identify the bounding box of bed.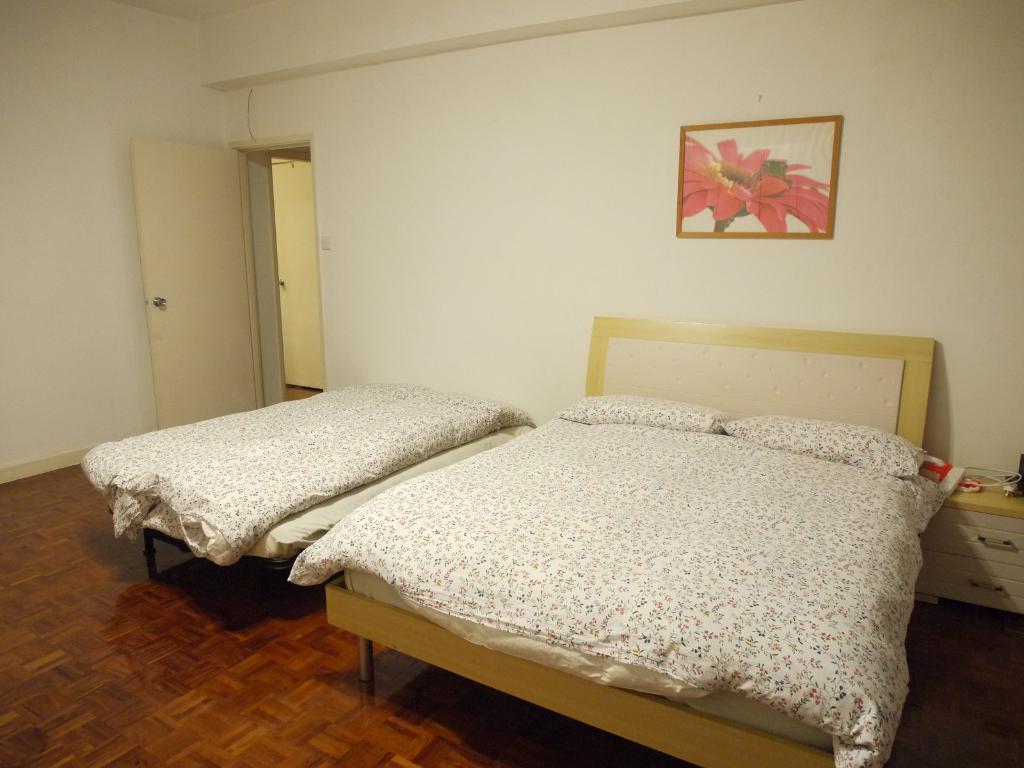
<box>289,316,946,767</box>.
